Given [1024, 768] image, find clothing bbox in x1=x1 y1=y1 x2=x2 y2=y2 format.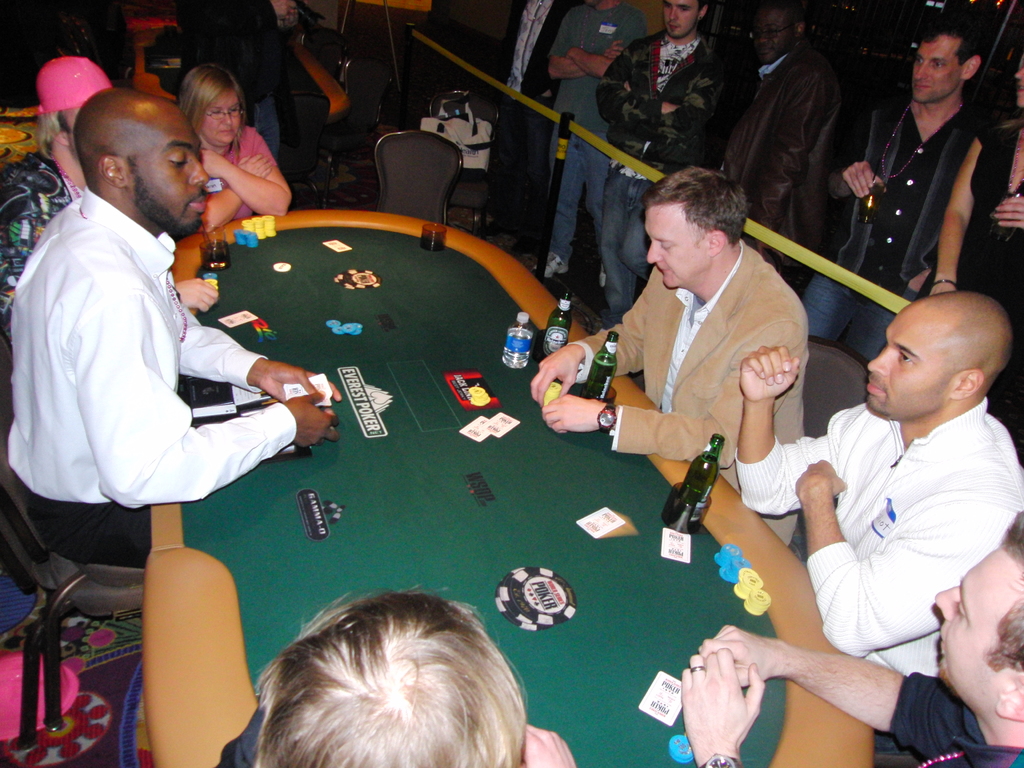
x1=22 y1=129 x2=290 y2=573.
